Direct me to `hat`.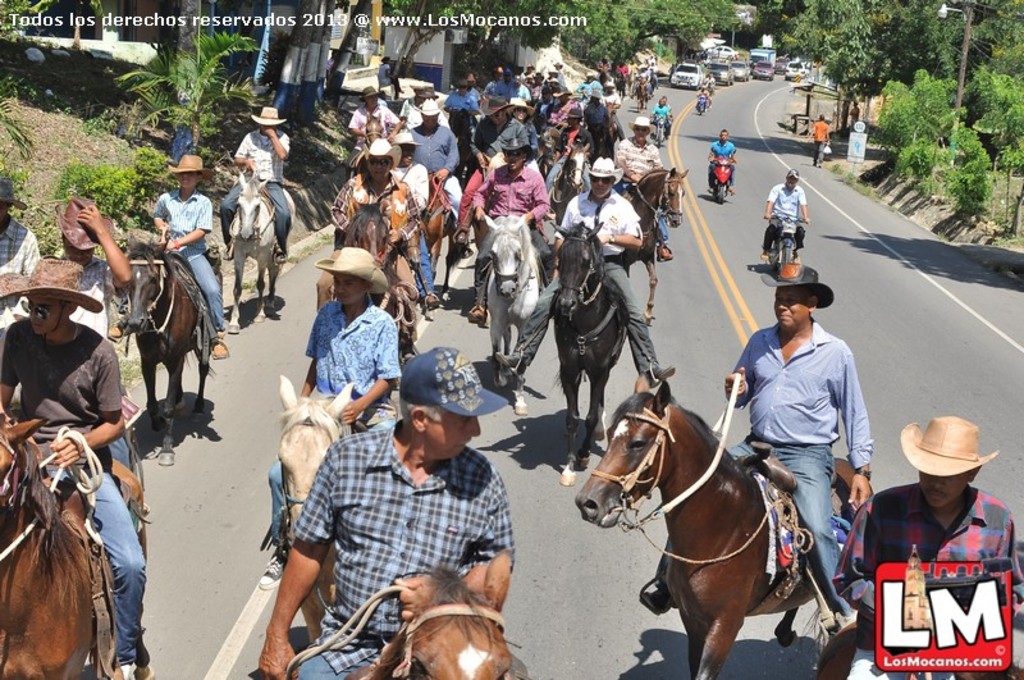
Direction: bbox(585, 154, 623, 188).
